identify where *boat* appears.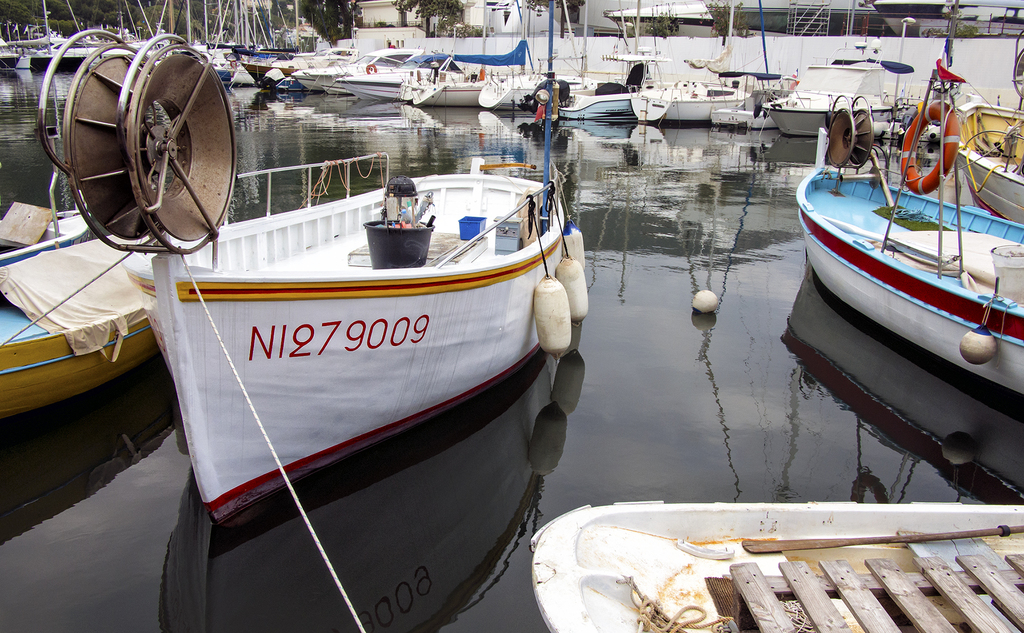
Appears at region(0, 209, 95, 267).
